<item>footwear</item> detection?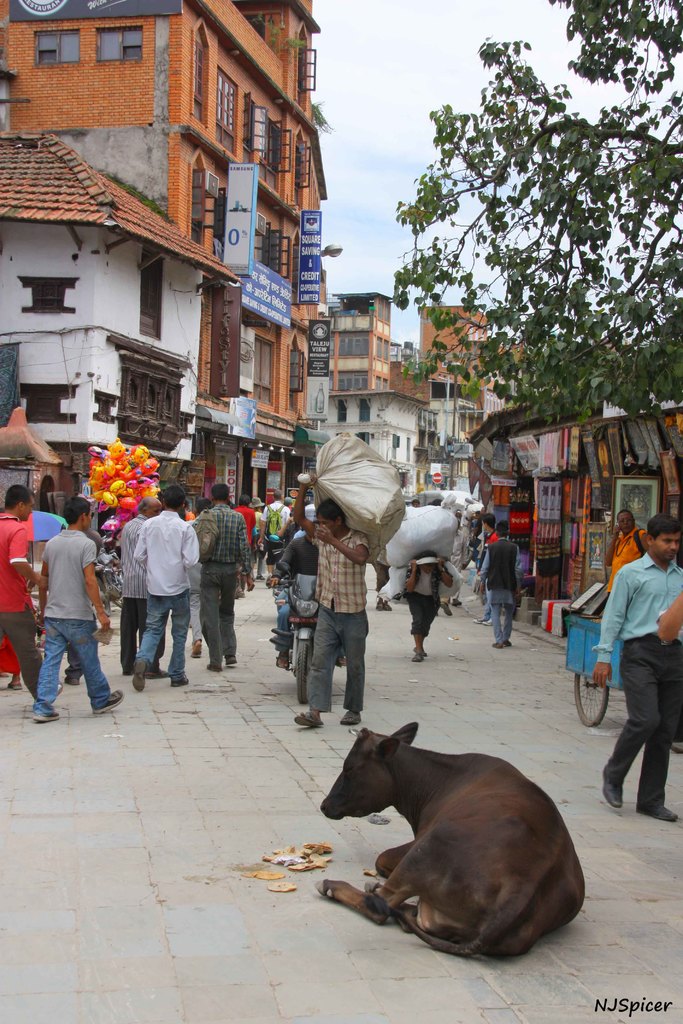
<bbox>56, 662, 81, 686</bbox>
